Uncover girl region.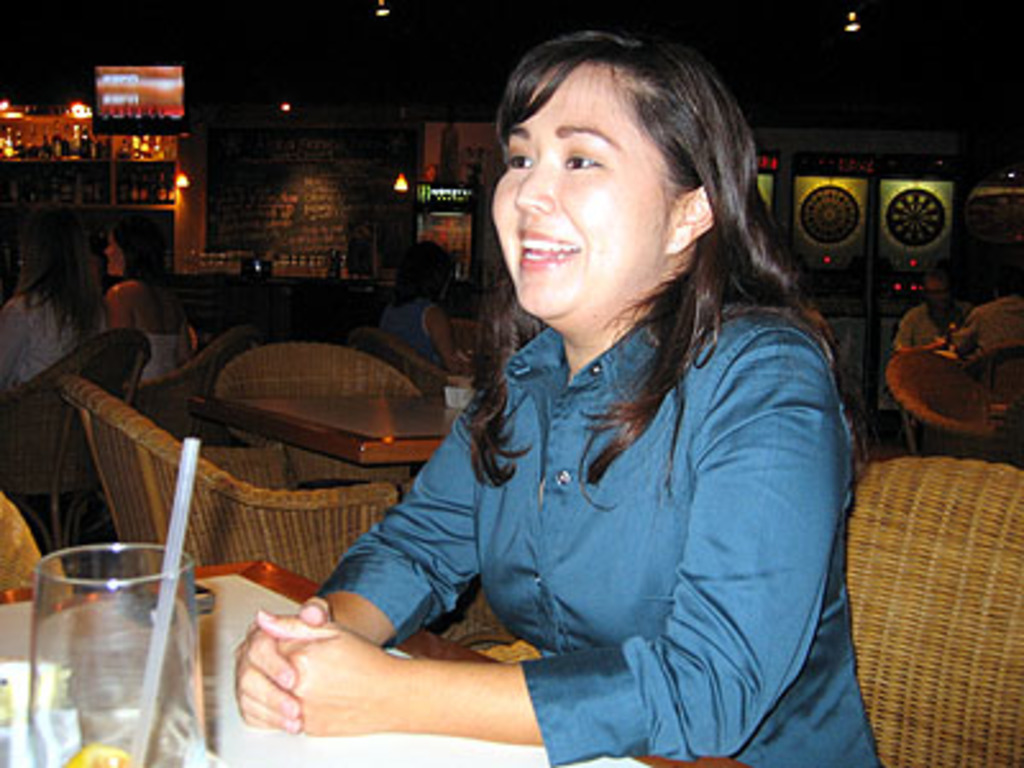
Uncovered: pyautogui.locateOnScreen(394, 225, 476, 376).
